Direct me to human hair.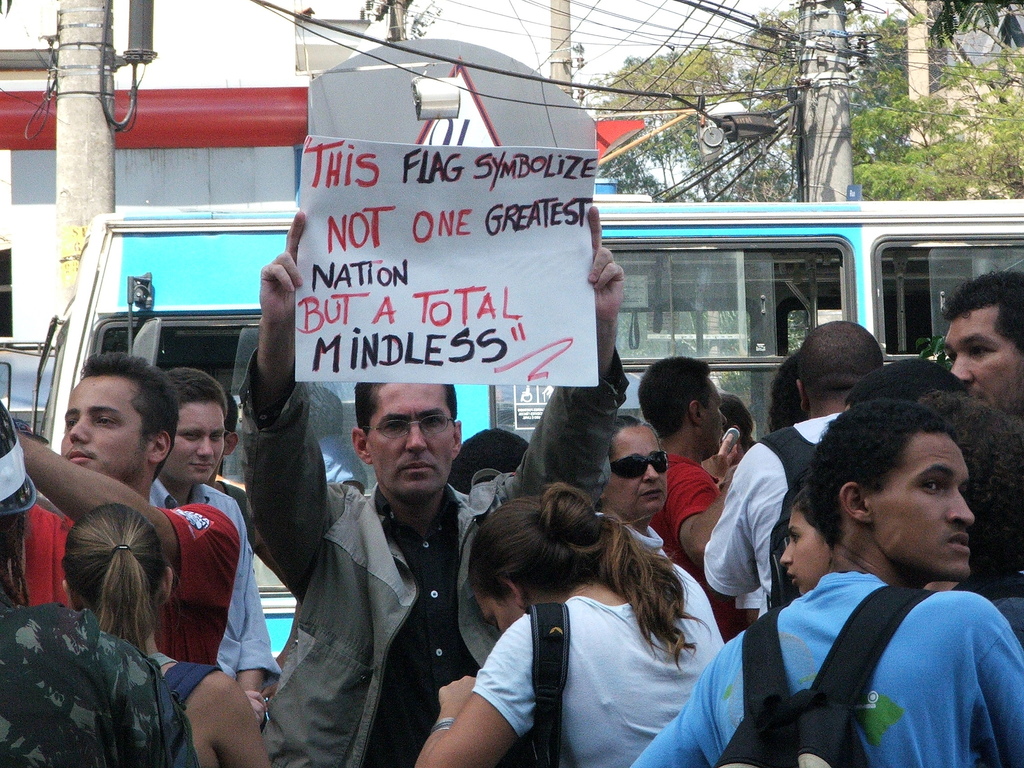
Direction: [left=449, top=425, right=530, bottom=495].
